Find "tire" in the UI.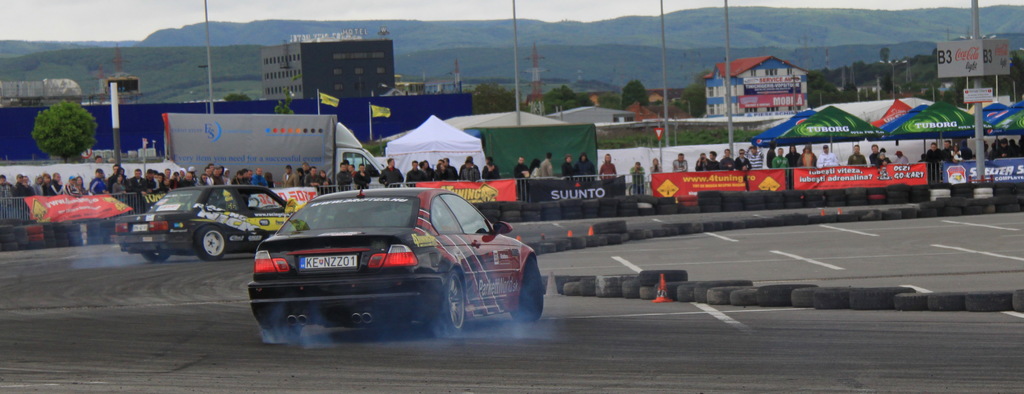
UI element at l=430, t=261, r=470, b=350.
